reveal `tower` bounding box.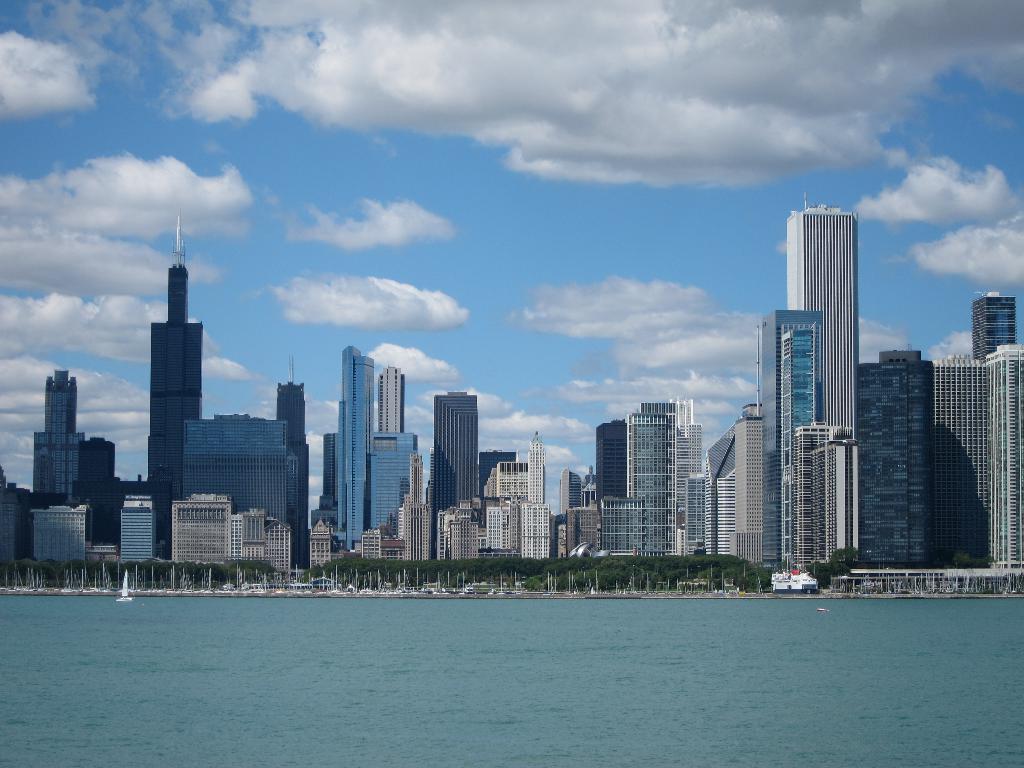
Revealed: <bbox>258, 523, 298, 579</bbox>.
